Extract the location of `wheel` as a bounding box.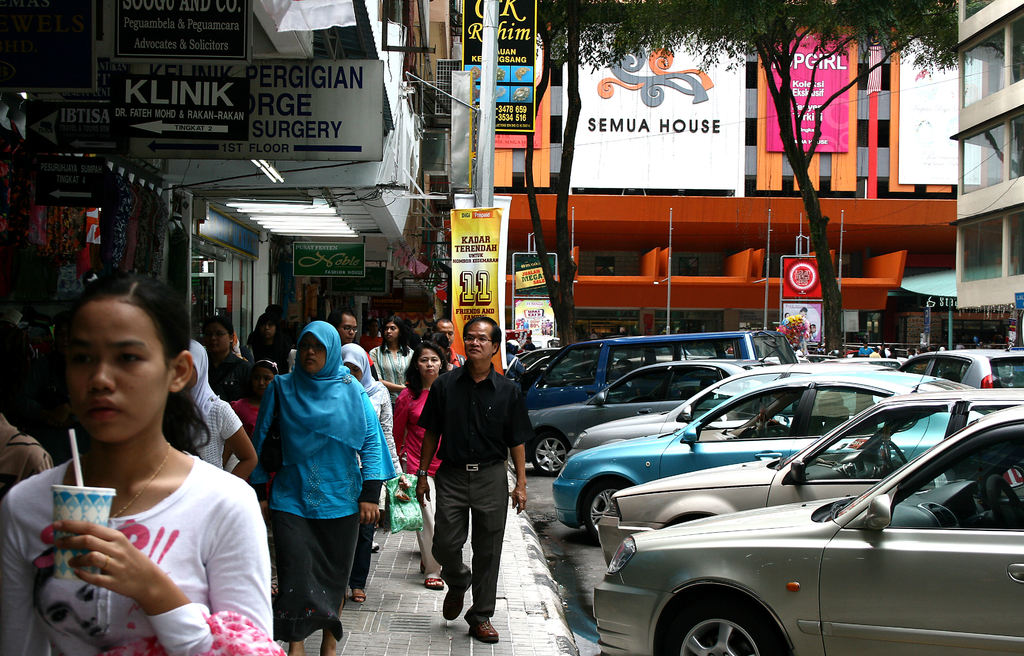
{"left": 651, "top": 594, "right": 797, "bottom": 655}.
